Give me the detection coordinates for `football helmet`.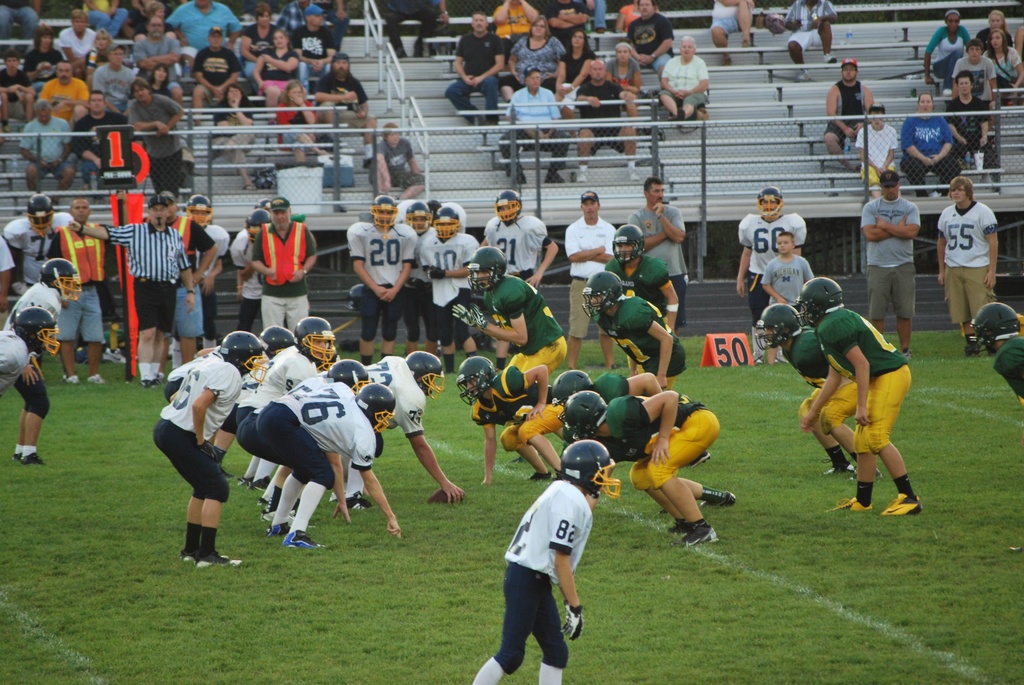
327,353,376,397.
